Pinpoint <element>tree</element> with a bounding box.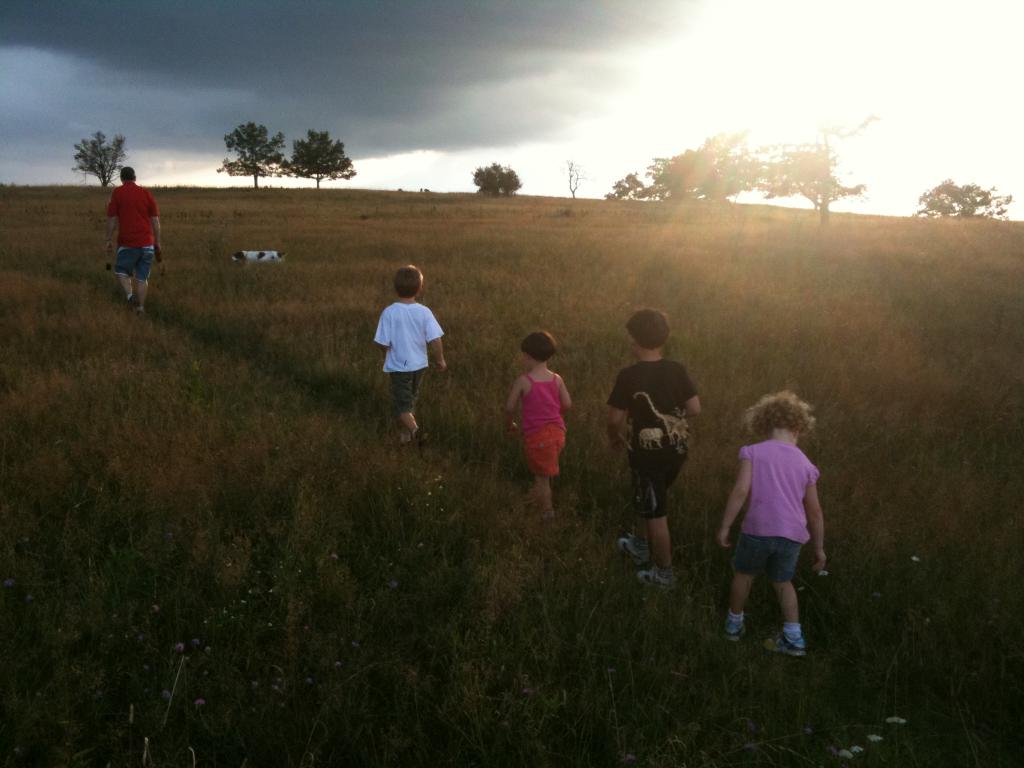
<region>764, 138, 869, 223</region>.
